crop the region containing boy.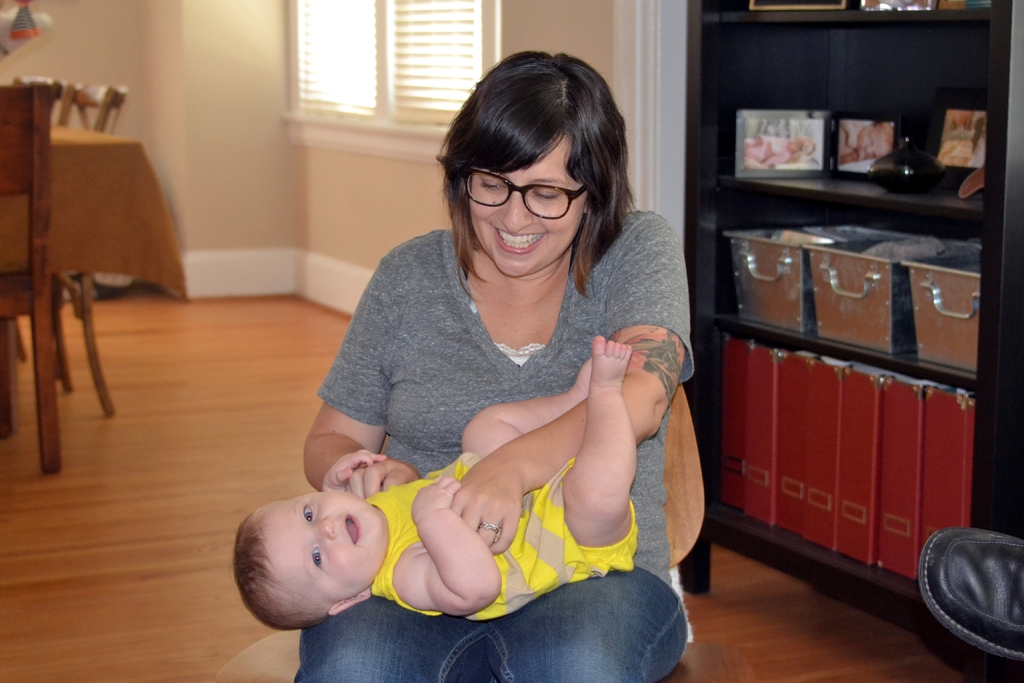
Crop region: x1=234, y1=336, x2=639, y2=620.
